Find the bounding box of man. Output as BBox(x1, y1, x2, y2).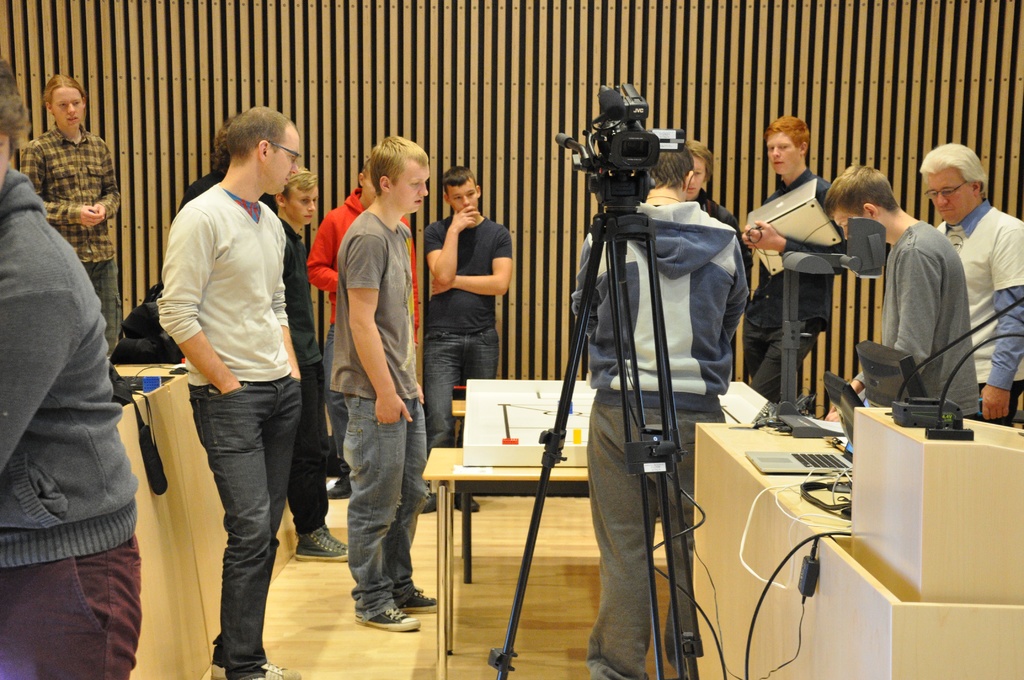
BBox(424, 162, 510, 513).
